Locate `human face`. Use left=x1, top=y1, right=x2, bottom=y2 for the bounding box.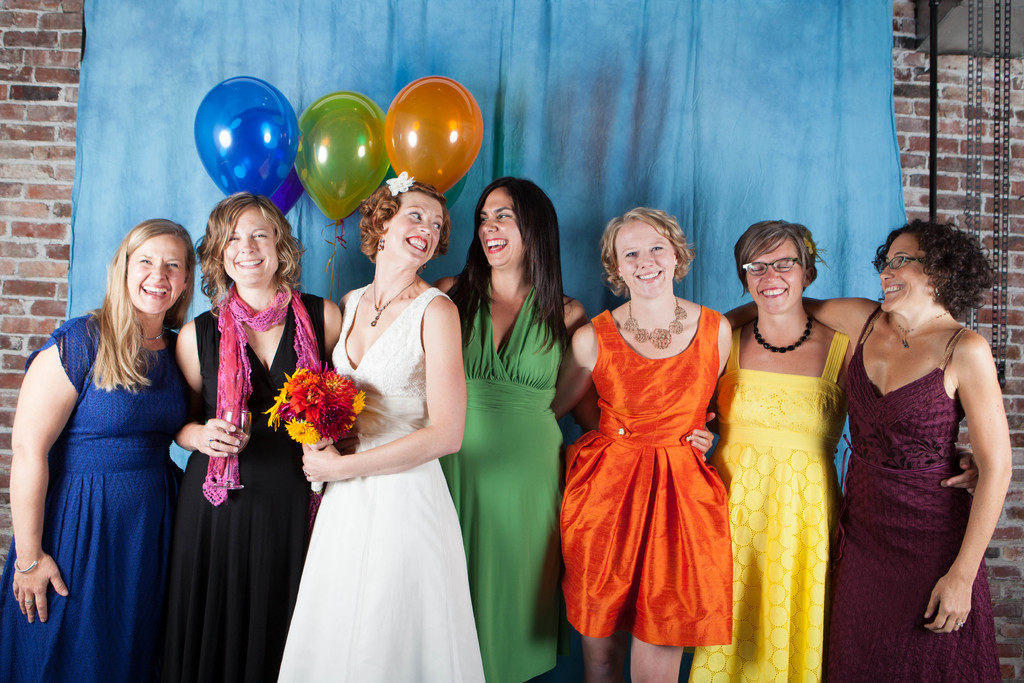
left=127, top=235, right=187, bottom=310.
